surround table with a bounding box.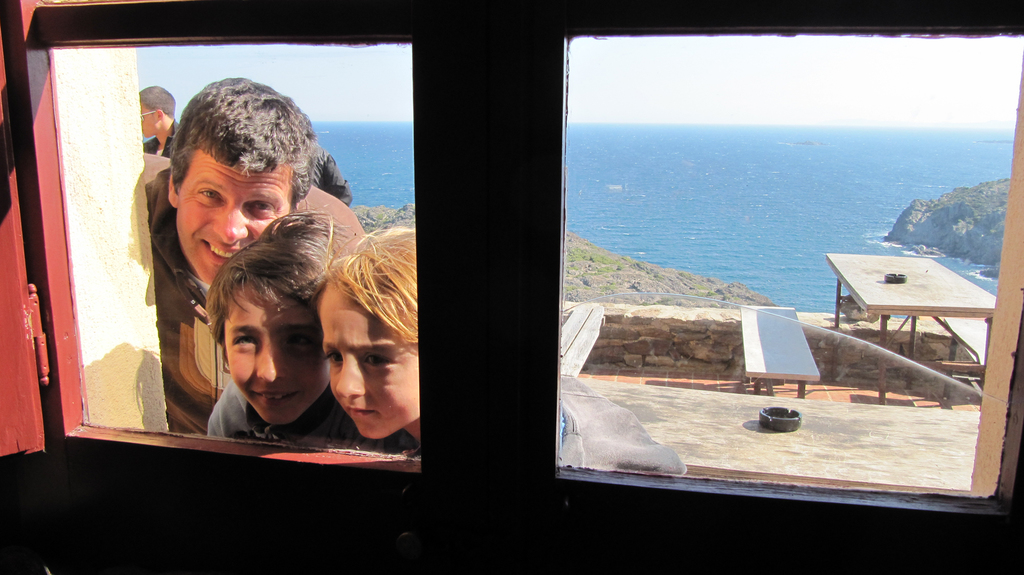
942/312/984/399.
